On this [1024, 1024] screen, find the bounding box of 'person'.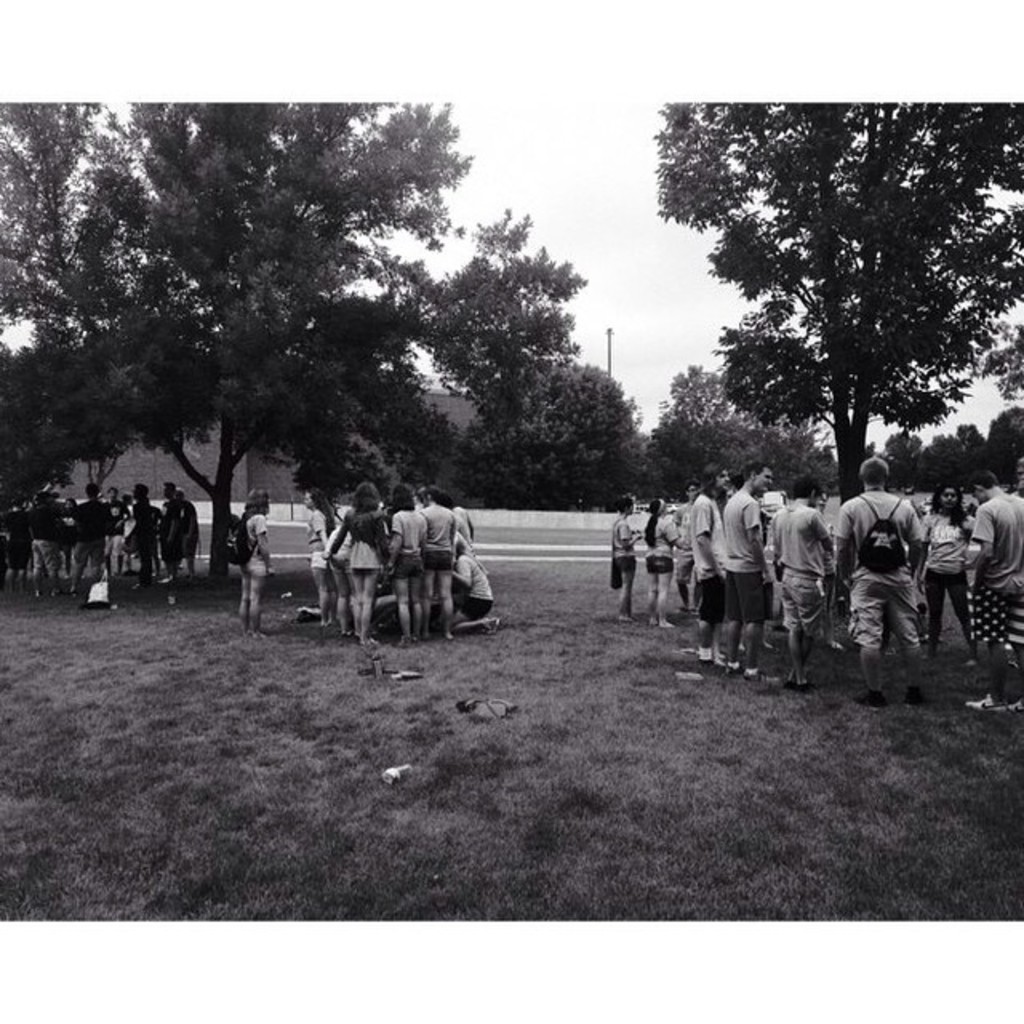
Bounding box: left=922, top=483, right=979, bottom=674.
